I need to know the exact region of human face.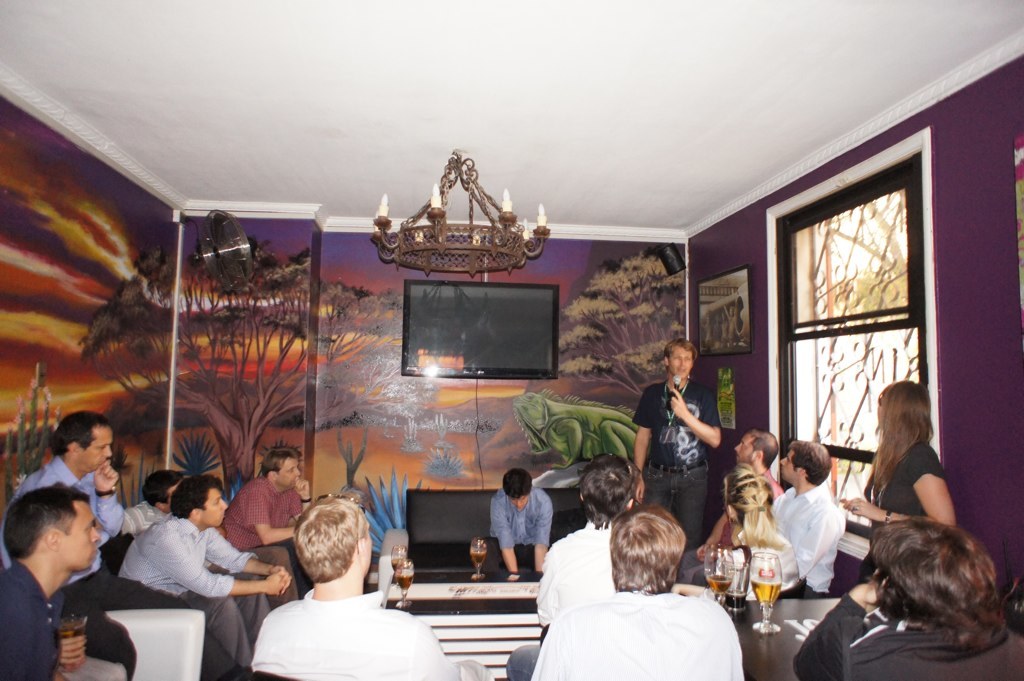
Region: [x1=509, y1=494, x2=527, y2=510].
